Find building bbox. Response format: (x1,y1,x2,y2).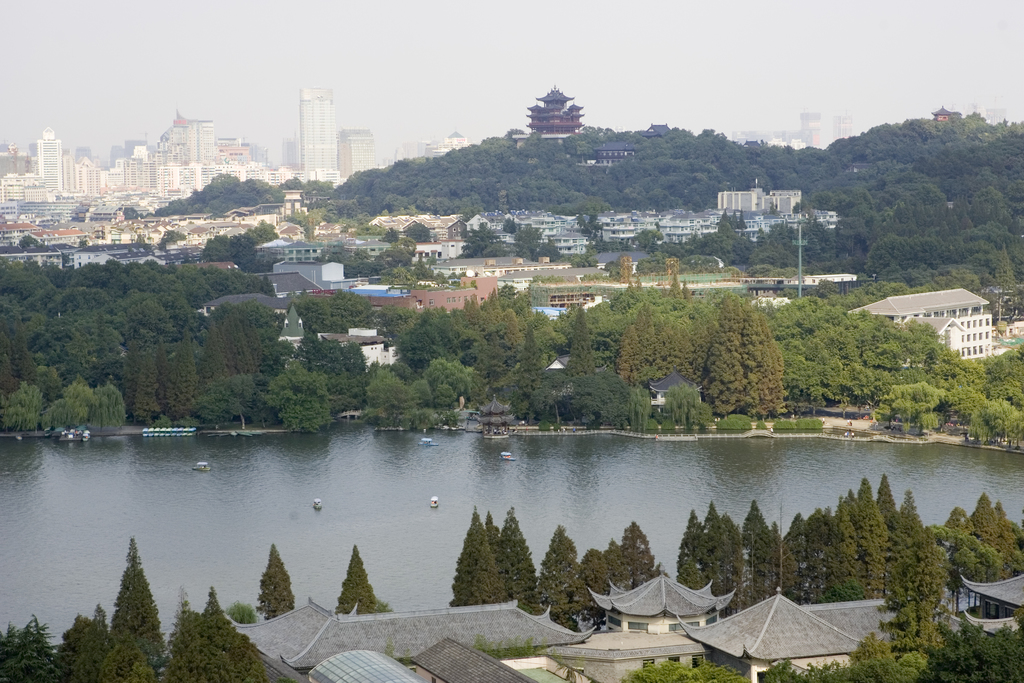
(547,350,568,373).
